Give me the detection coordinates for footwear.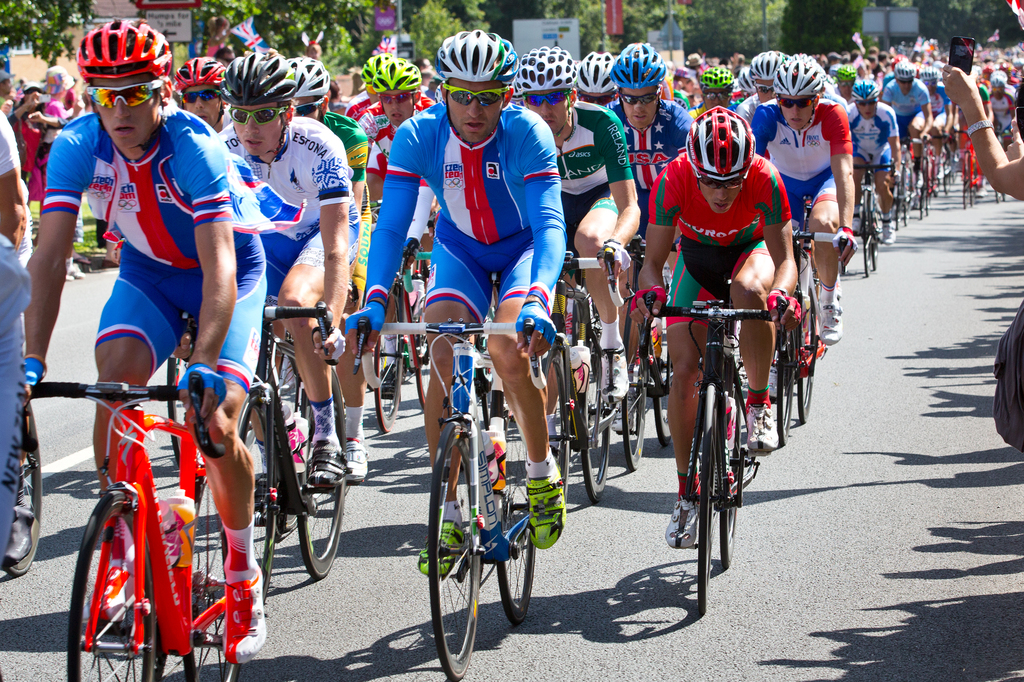
bbox=[69, 257, 84, 280].
